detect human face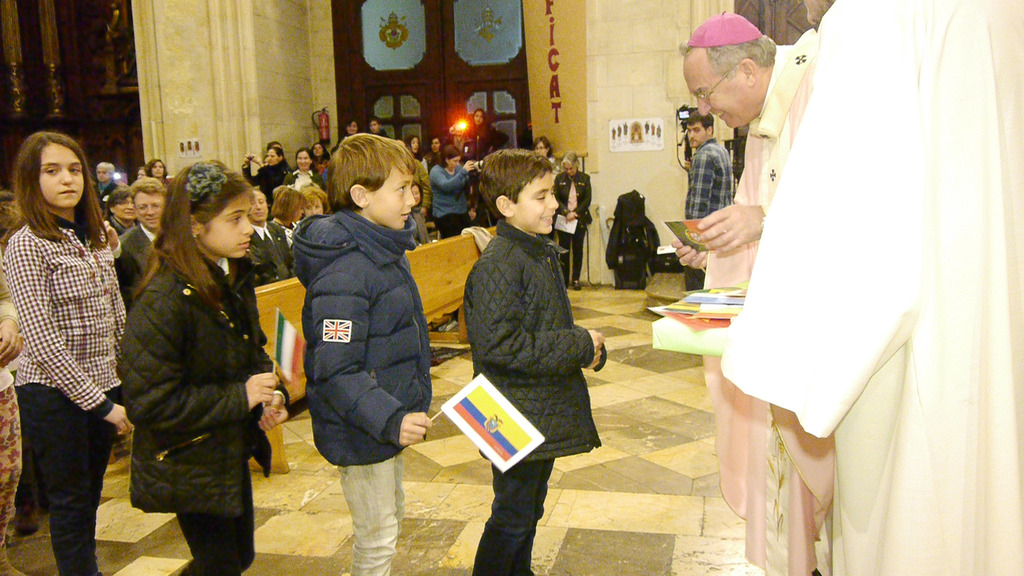
l=200, t=188, r=257, b=258
